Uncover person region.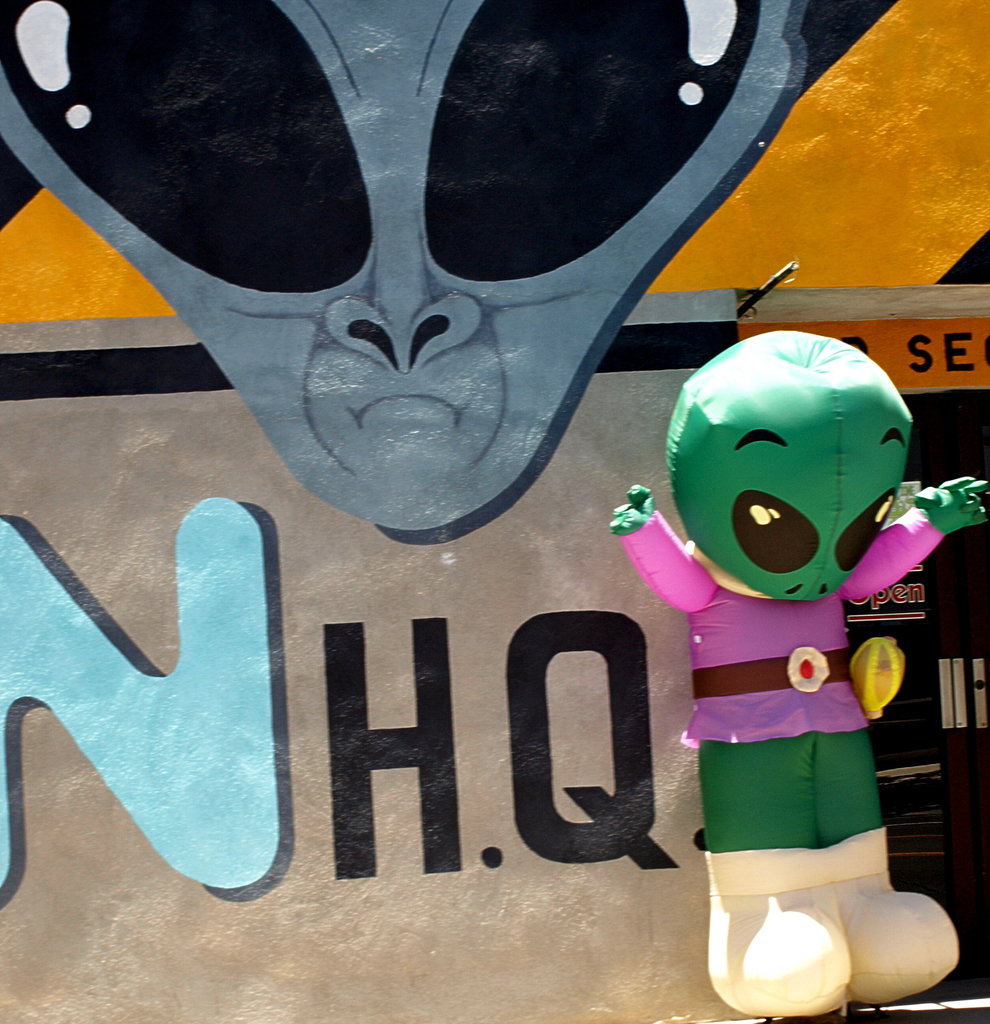
Uncovered: [608, 334, 989, 1021].
